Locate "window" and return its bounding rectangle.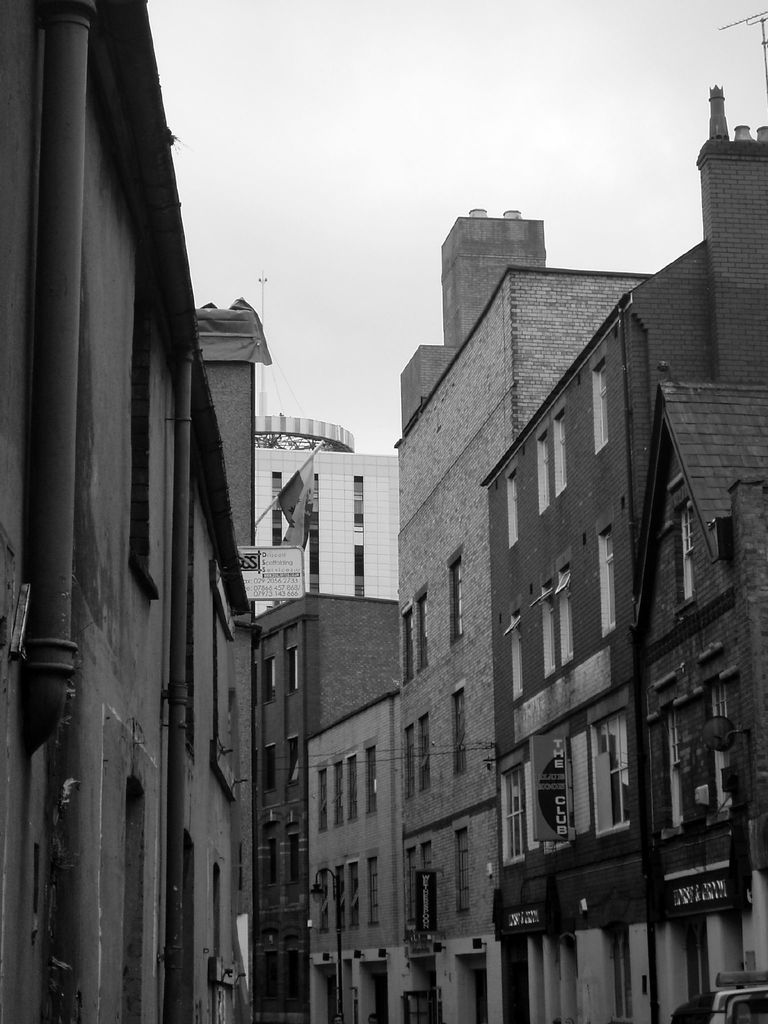
589:351:611:451.
